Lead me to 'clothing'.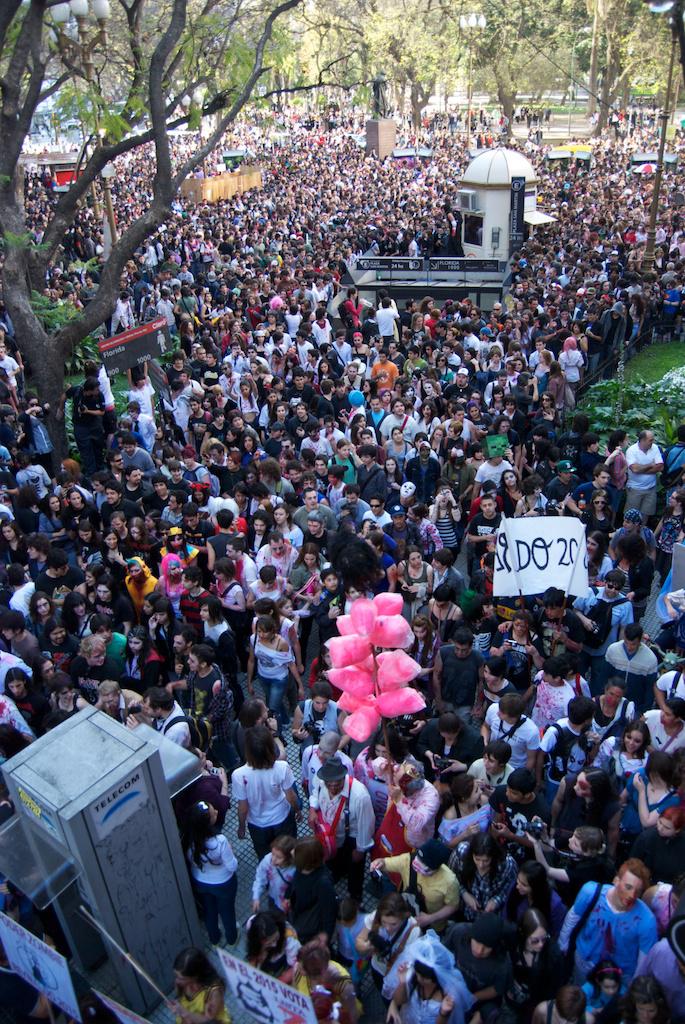
Lead to box(210, 617, 236, 657).
